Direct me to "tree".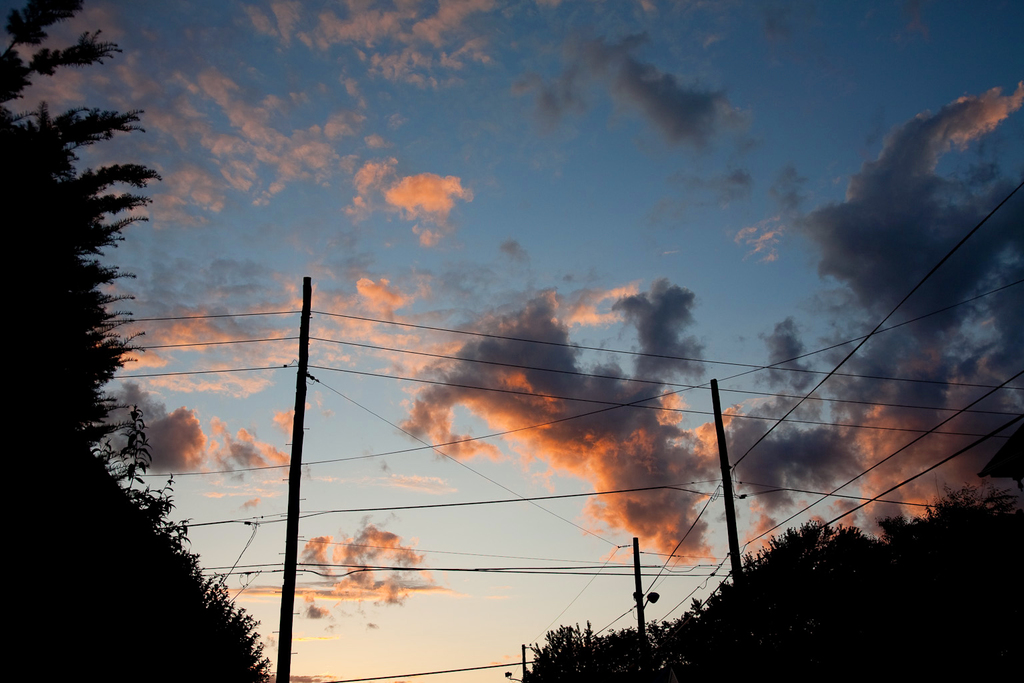
Direction: <box>13,49,169,576</box>.
